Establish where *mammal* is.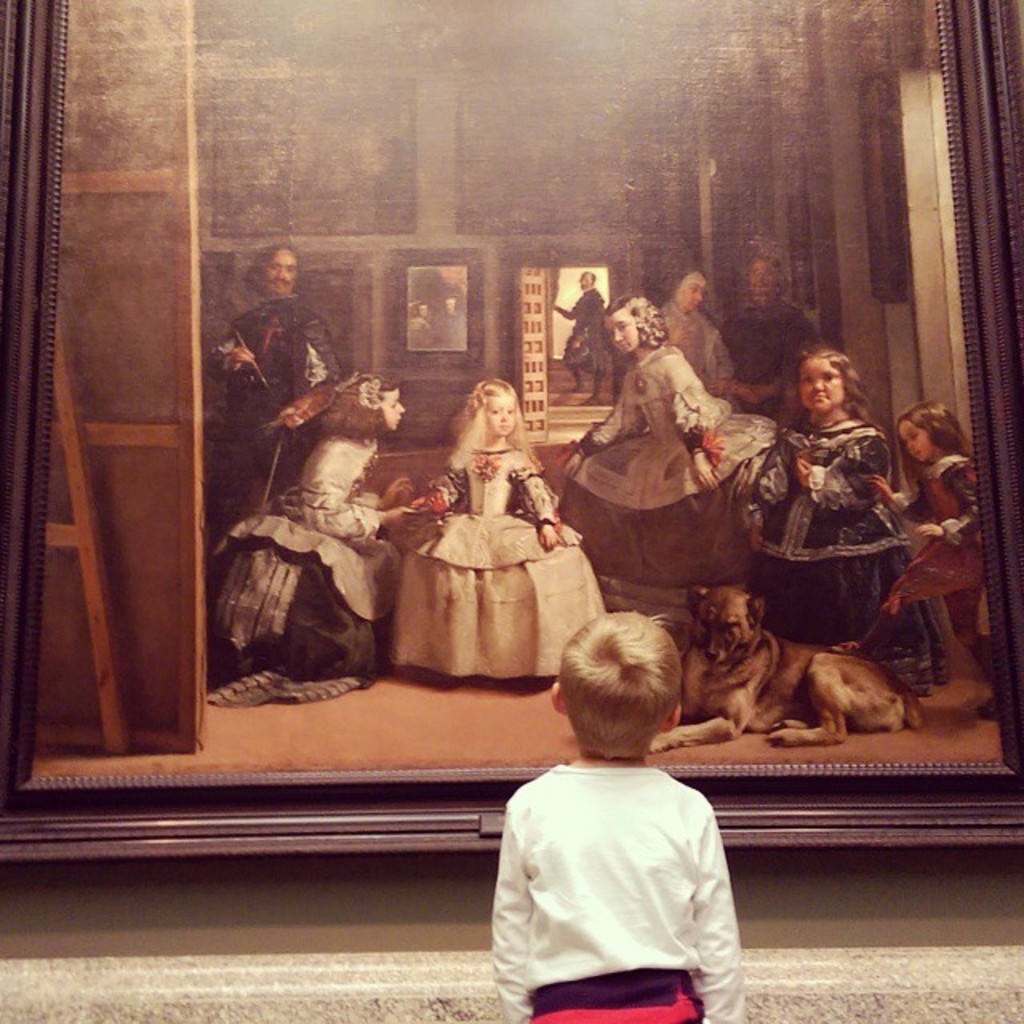
Established at {"x1": 488, "y1": 605, "x2": 738, "y2": 1022}.
